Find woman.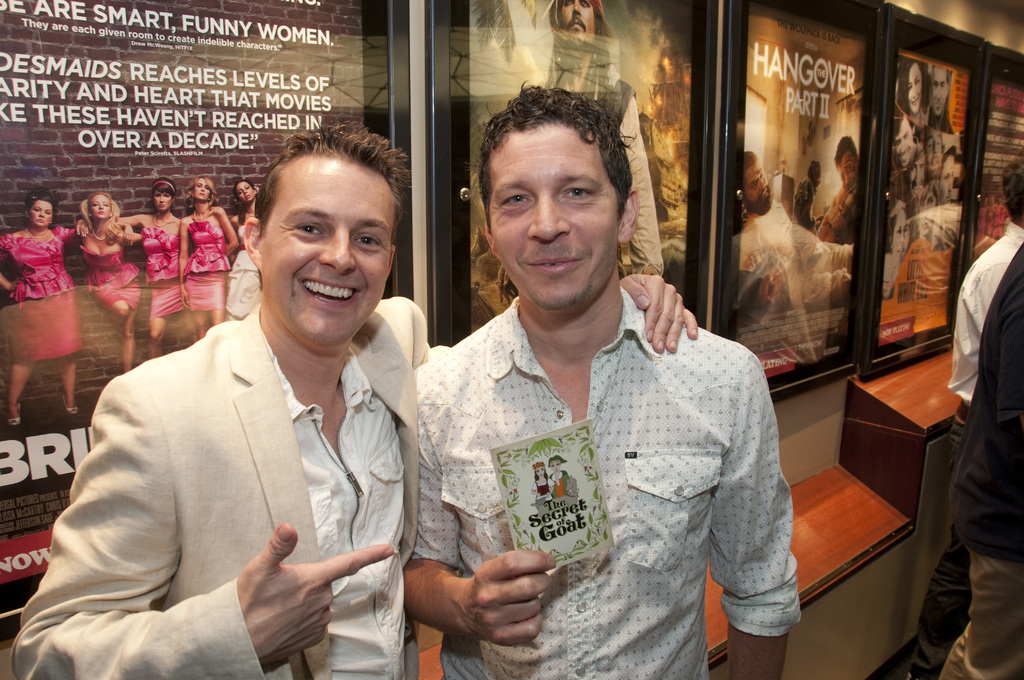
(x1=172, y1=168, x2=240, y2=345).
